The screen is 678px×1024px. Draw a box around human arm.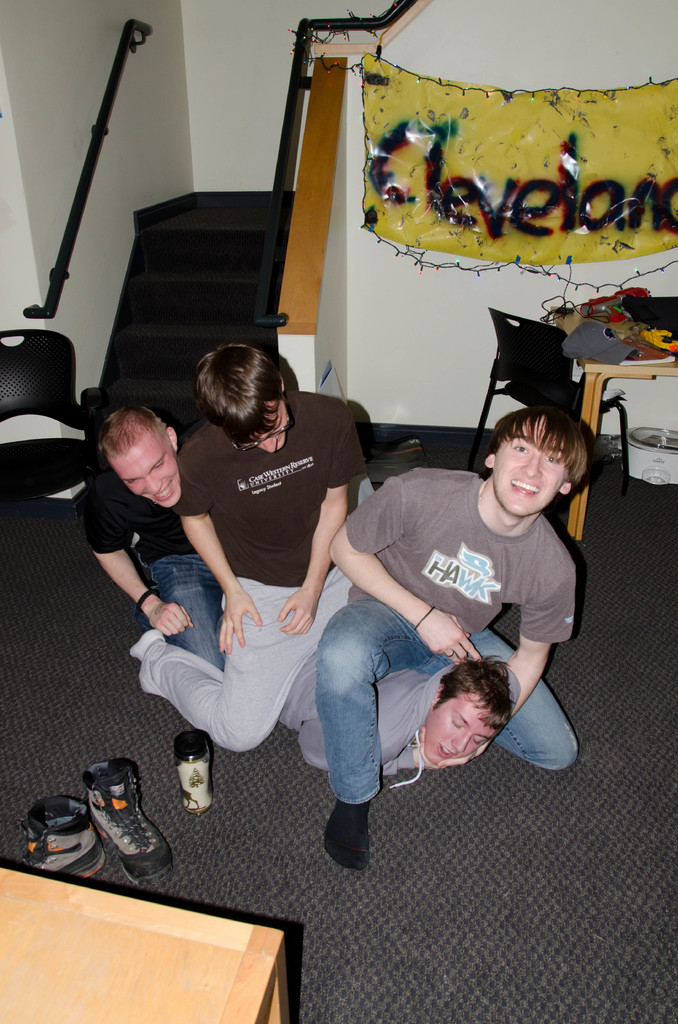
Rect(174, 449, 272, 659).
